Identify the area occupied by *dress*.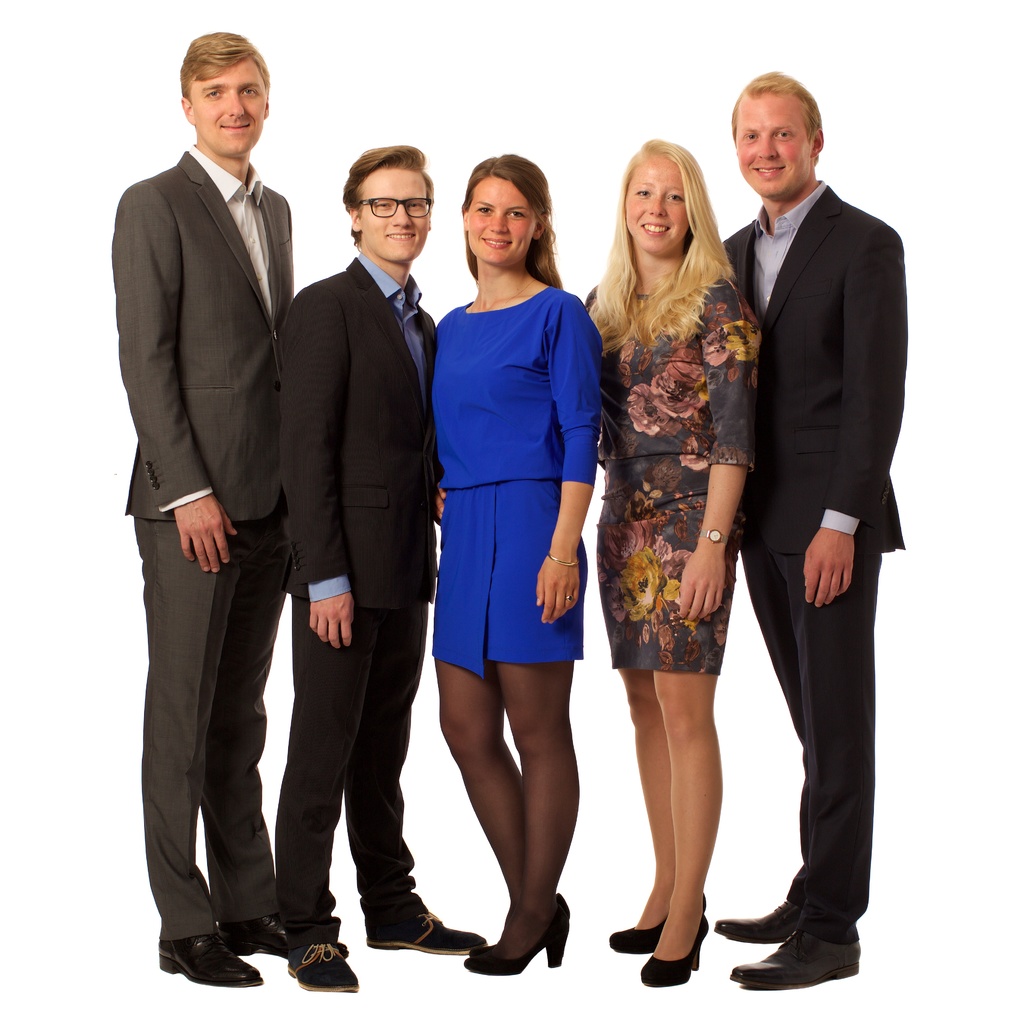
Area: (x1=588, y1=253, x2=761, y2=673).
